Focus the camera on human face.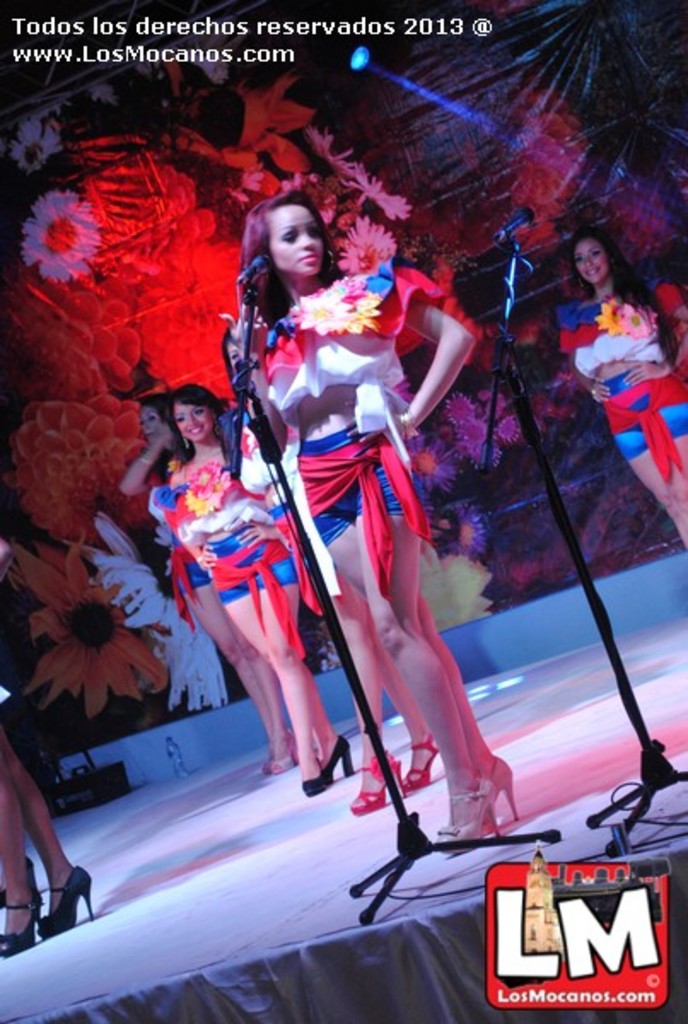
Focus region: bbox(270, 205, 321, 276).
